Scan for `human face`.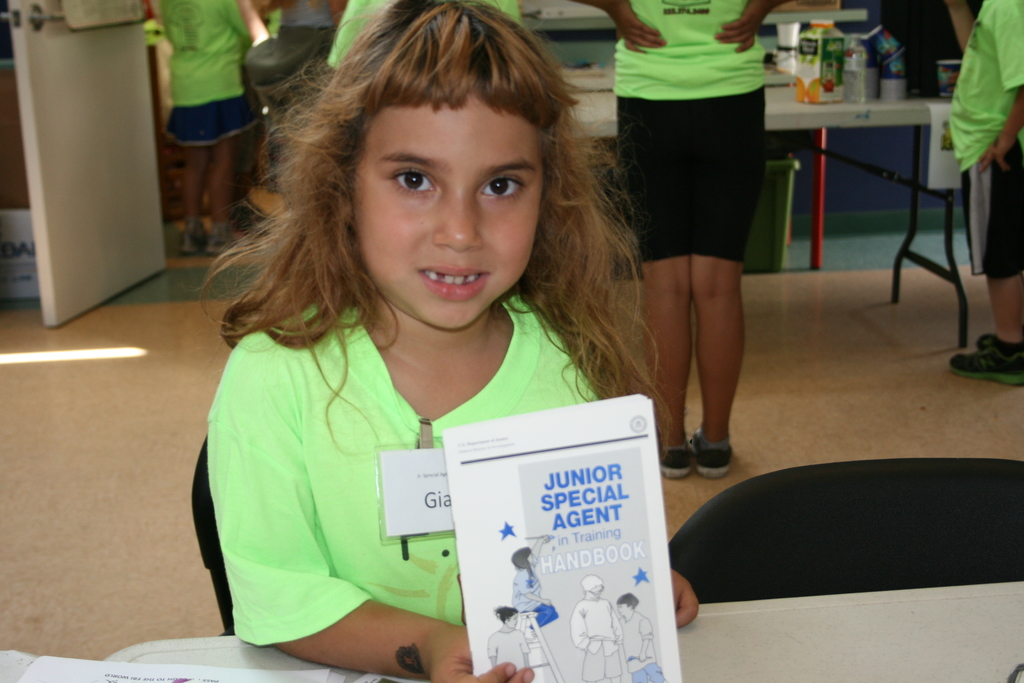
Scan result: {"left": 616, "top": 604, "right": 630, "bottom": 617}.
